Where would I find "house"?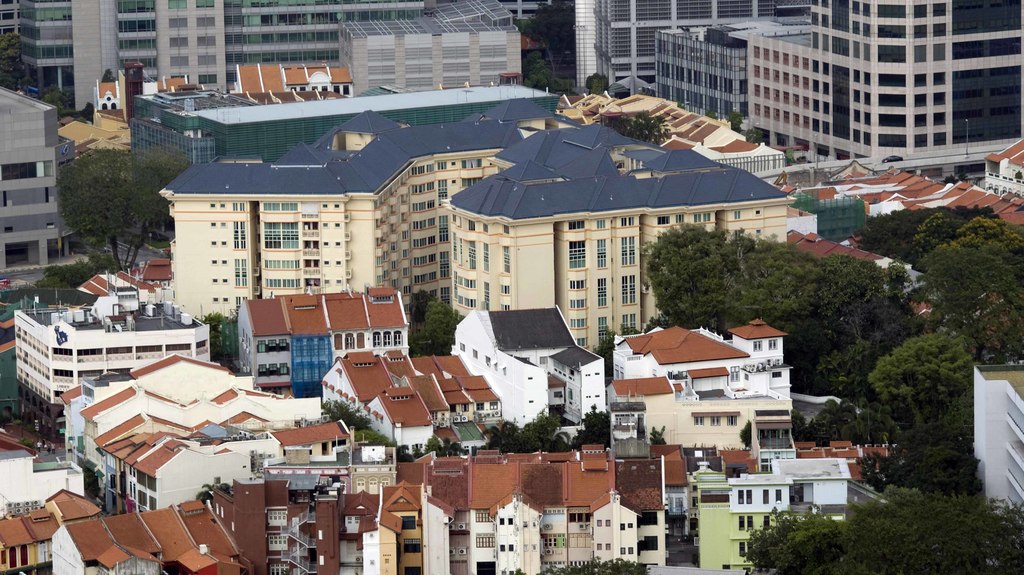
At rect(852, 191, 1023, 228).
